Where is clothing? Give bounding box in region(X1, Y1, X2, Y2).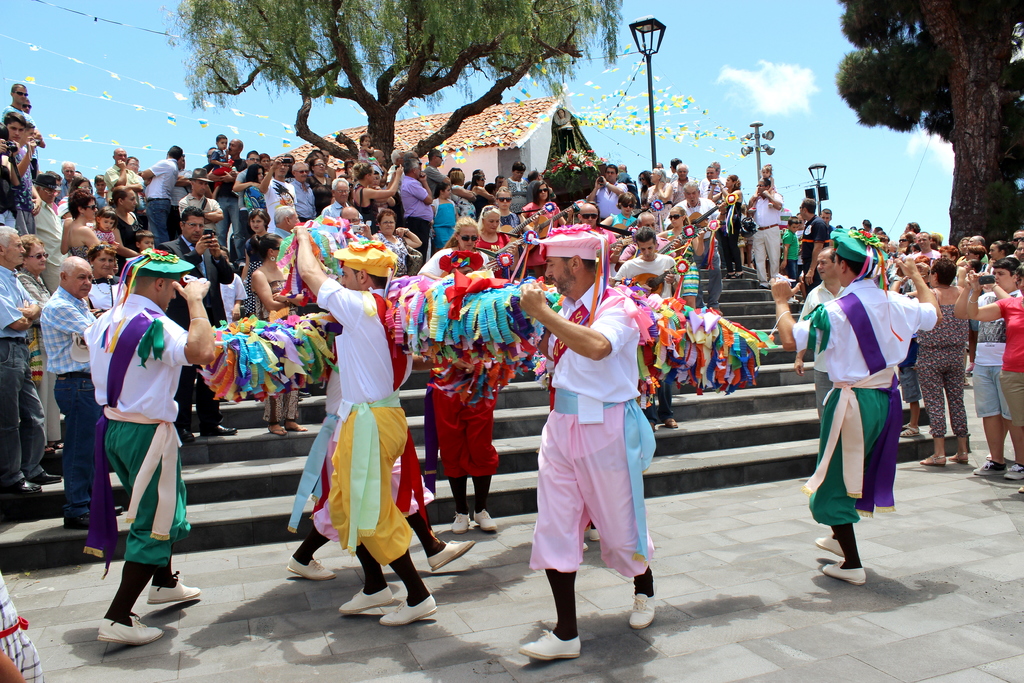
region(1002, 283, 1023, 423).
